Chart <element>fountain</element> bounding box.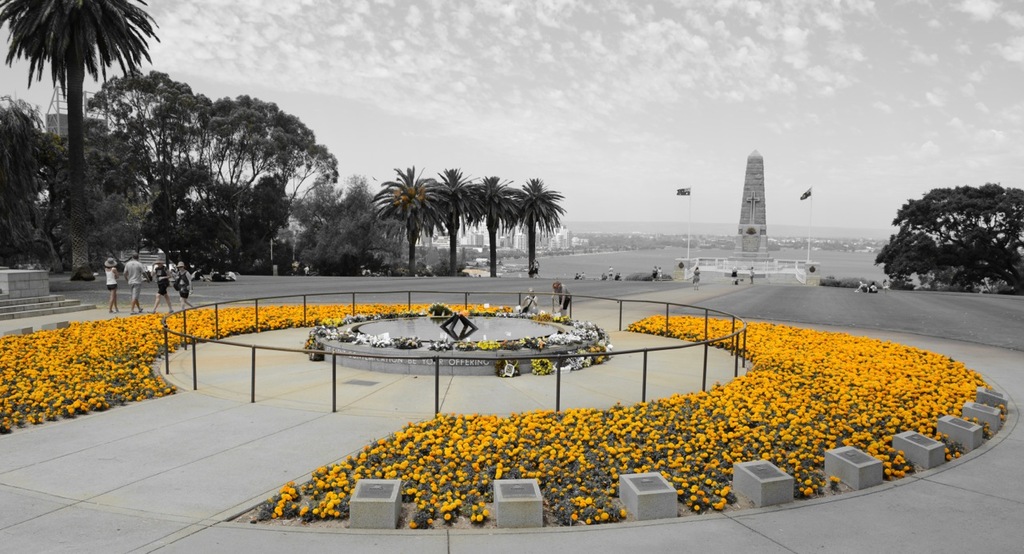
Charted: select_region(308, 304, 600, 369).
